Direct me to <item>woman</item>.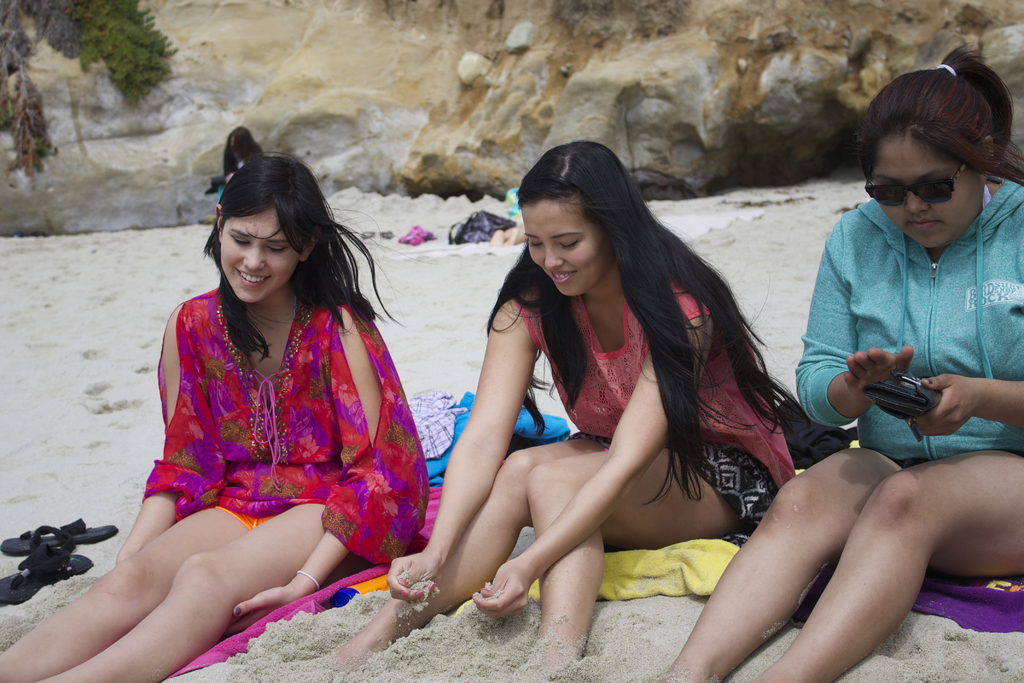
Direction: 78,142,452,648.
